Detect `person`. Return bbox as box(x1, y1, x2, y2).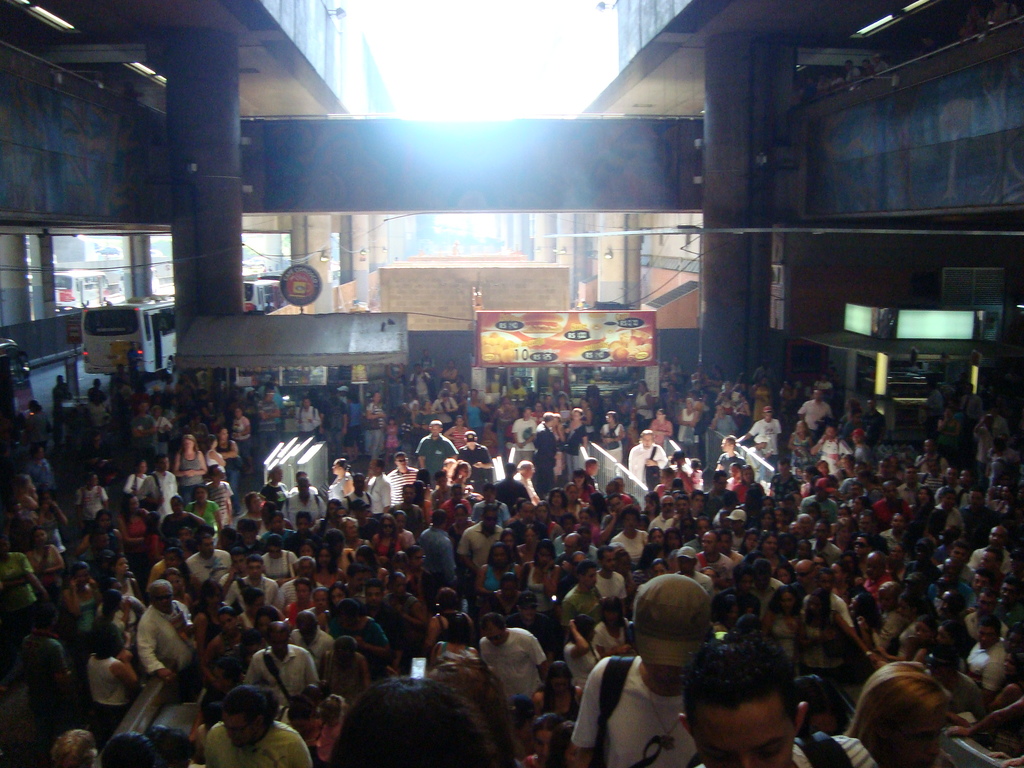
box(215, 427, 241, 484).
